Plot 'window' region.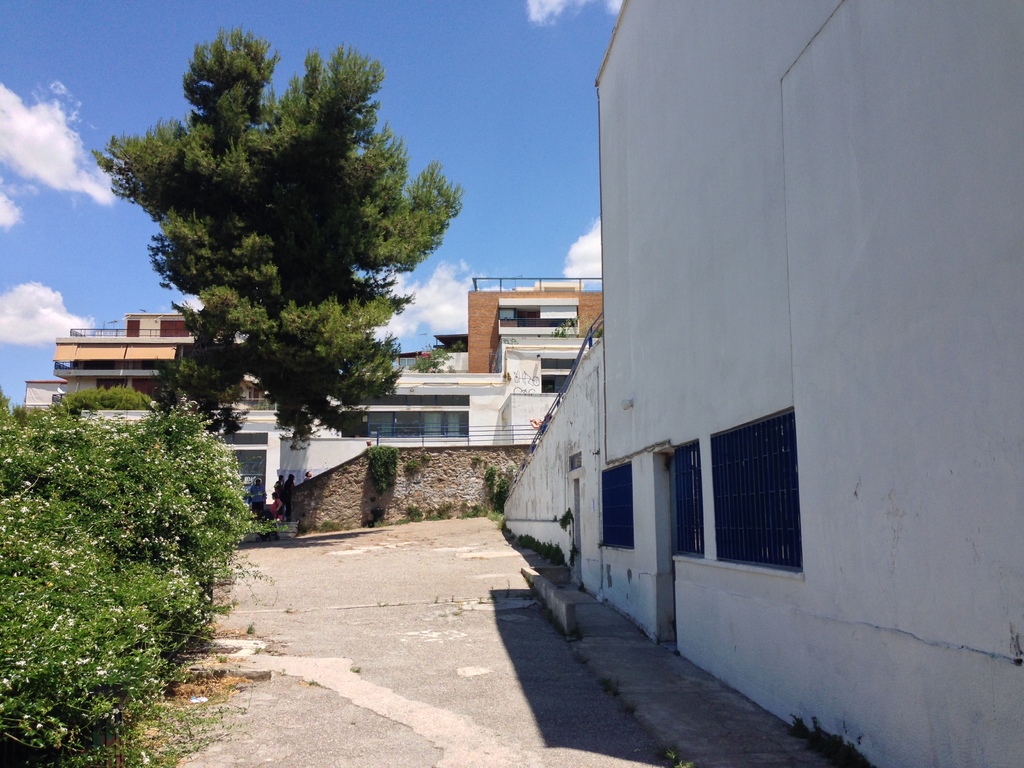
Plotted at x1=367, y1=413, x2=469, y2=438.
